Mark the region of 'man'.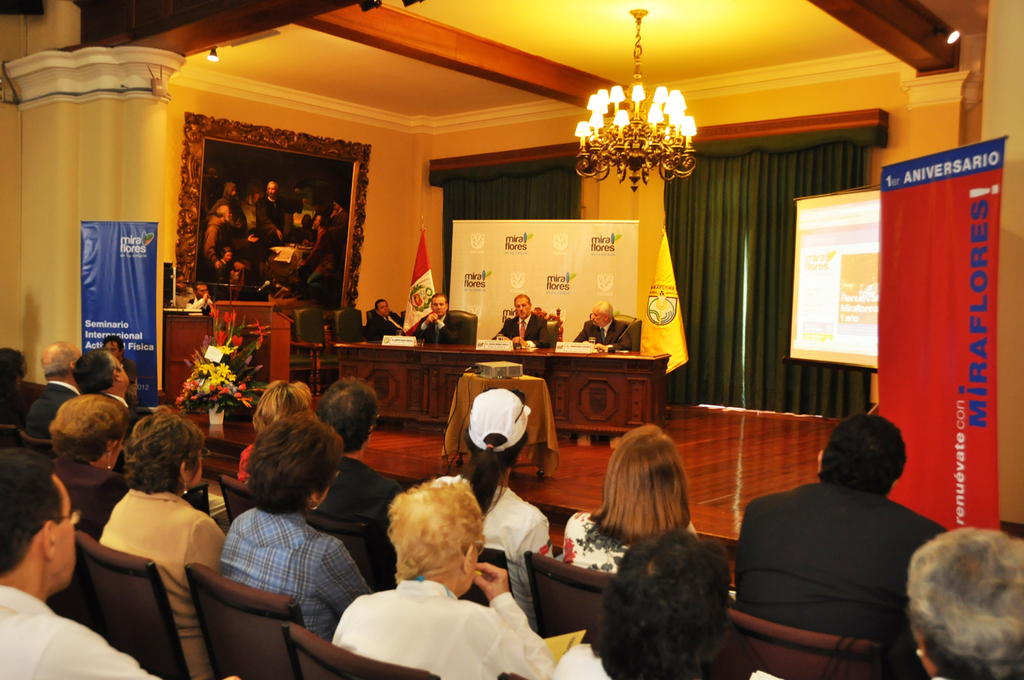
Region: (x1=569, y1=301, x2=638, y2=455).
